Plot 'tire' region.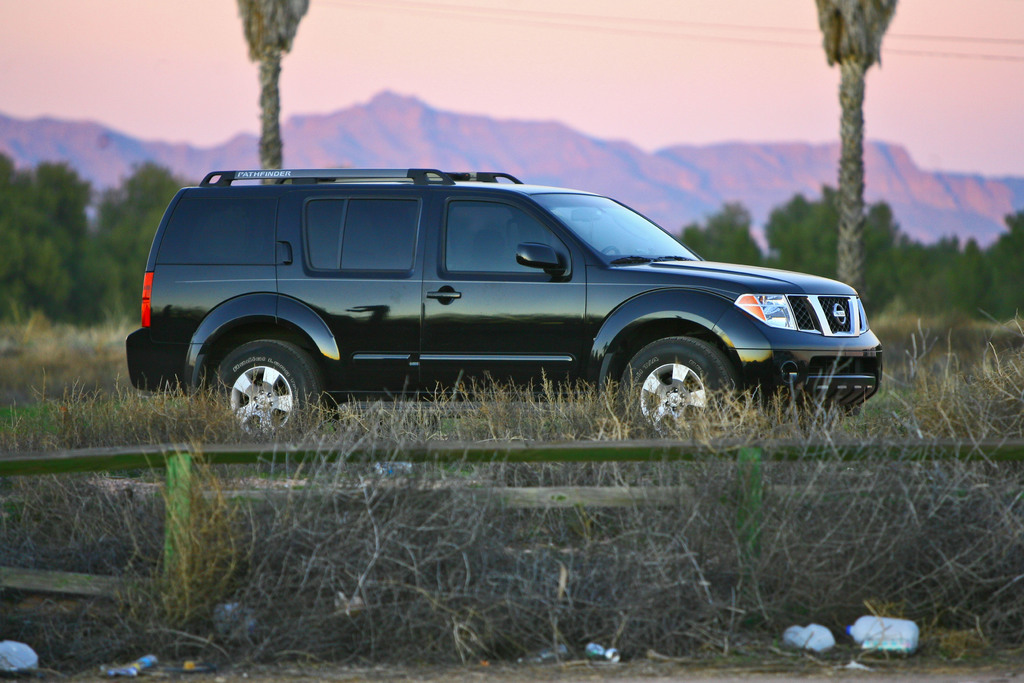
Plotted at pyautogui.locateOnScreen(618, 337, 736, 438).
